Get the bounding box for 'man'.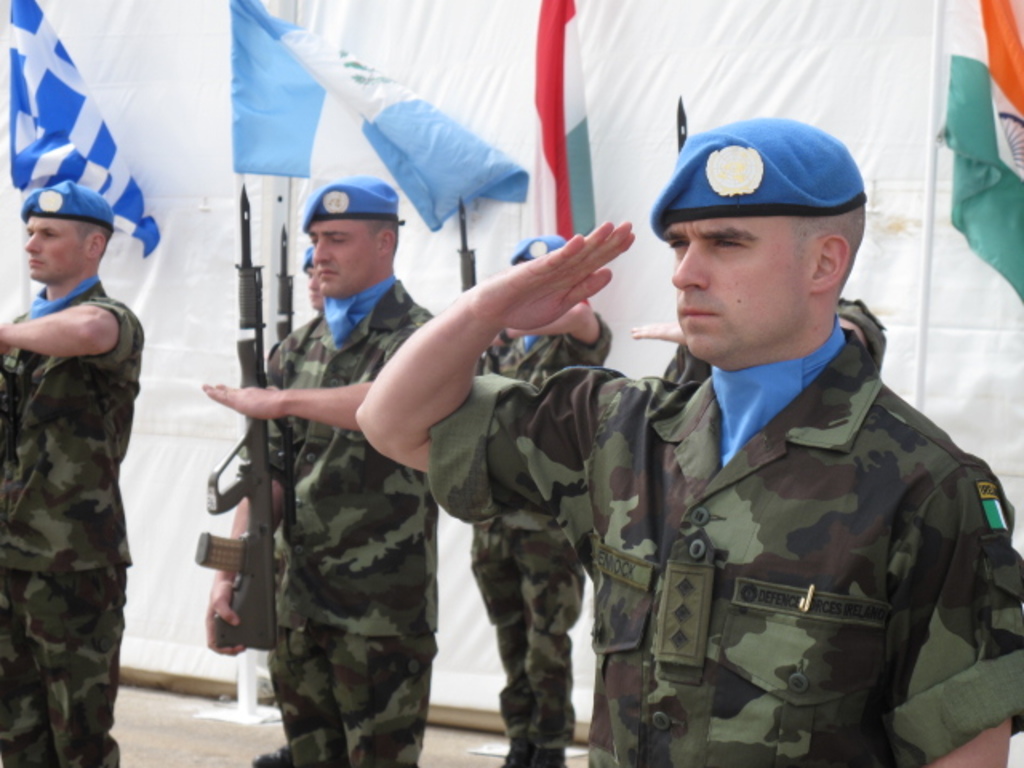
locate(467, 232, 614, 766).
